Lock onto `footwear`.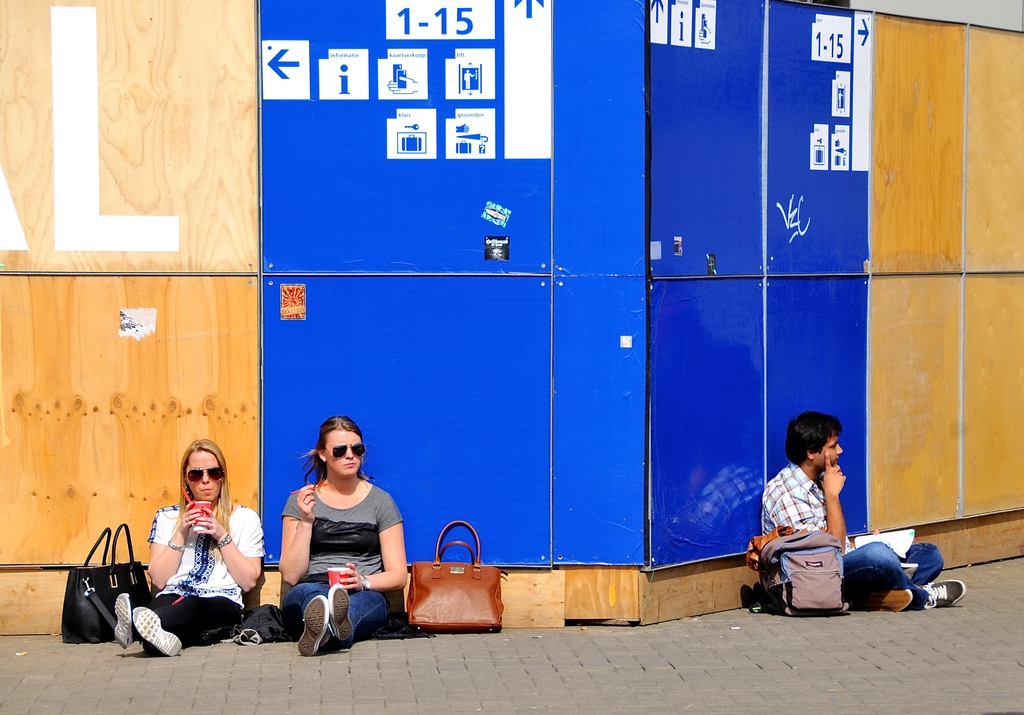
Locked: crop(298, 599, 324, 651).
